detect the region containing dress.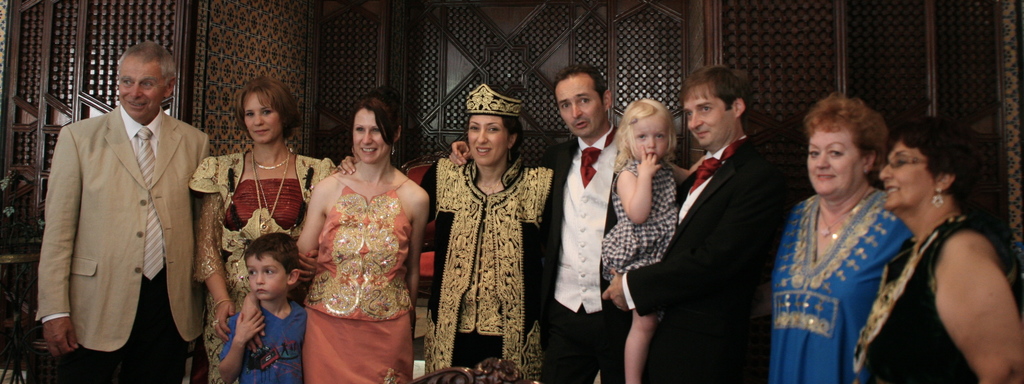
Rect(191, 157, 335, 383).
